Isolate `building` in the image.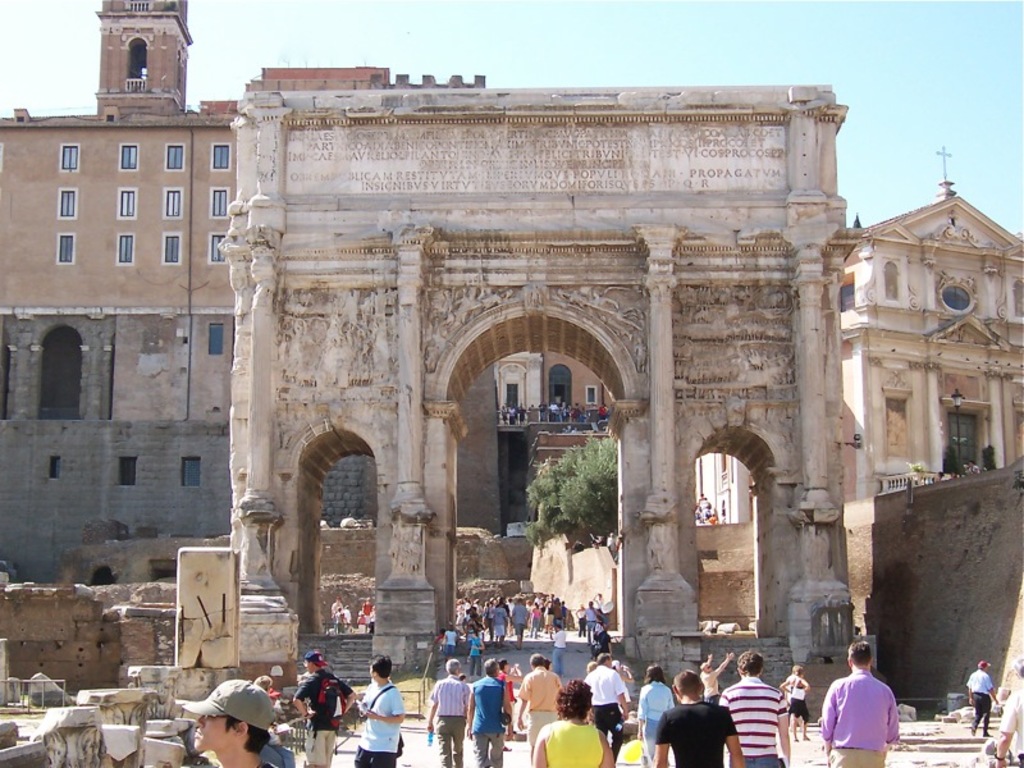
Isolated region: 695/140/1023/527.
